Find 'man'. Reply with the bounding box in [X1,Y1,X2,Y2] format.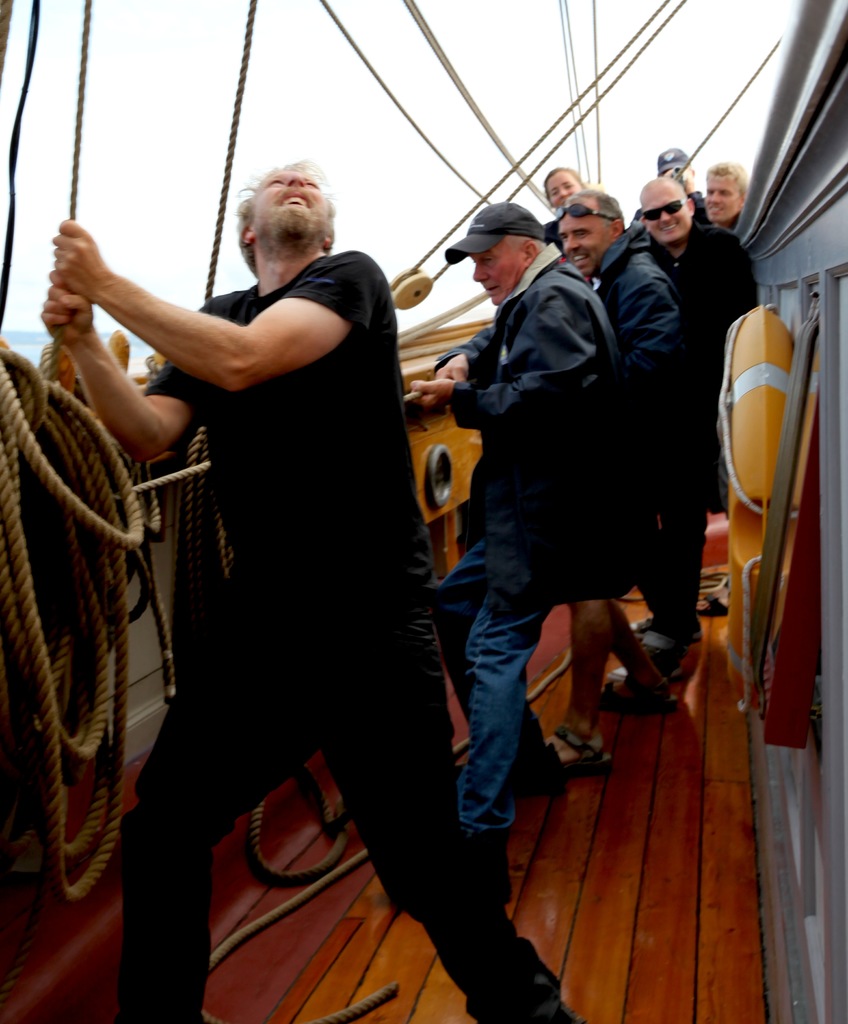
[614,179,765,684].
